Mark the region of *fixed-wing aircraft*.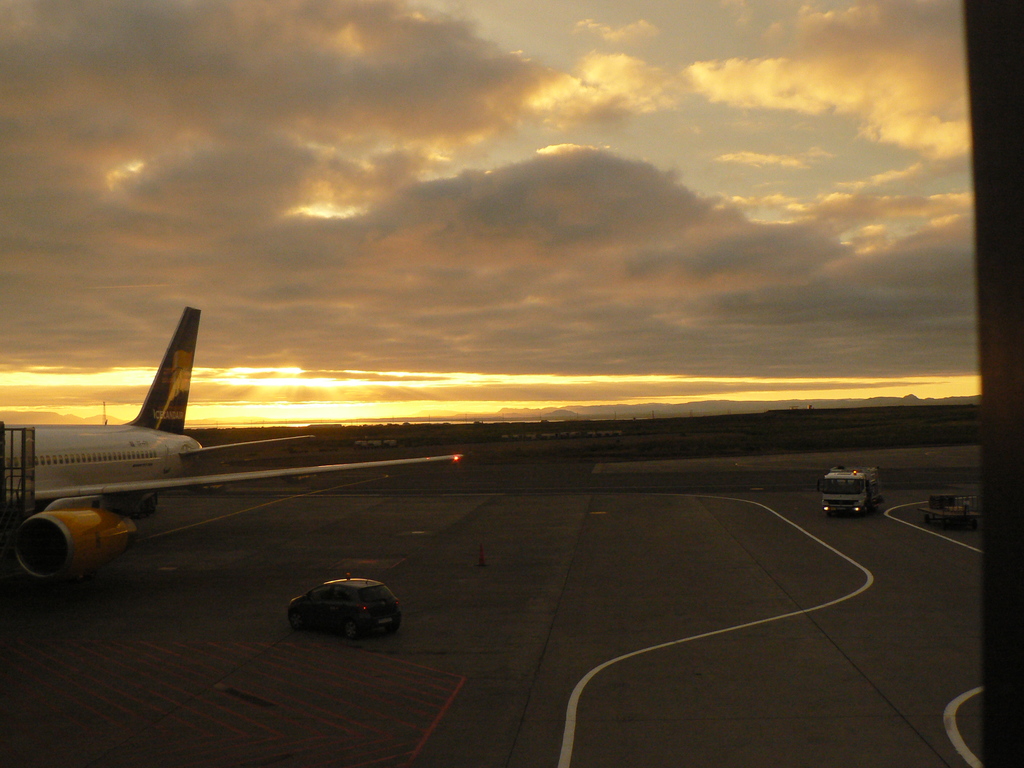
Region: 0 307 465 580.
